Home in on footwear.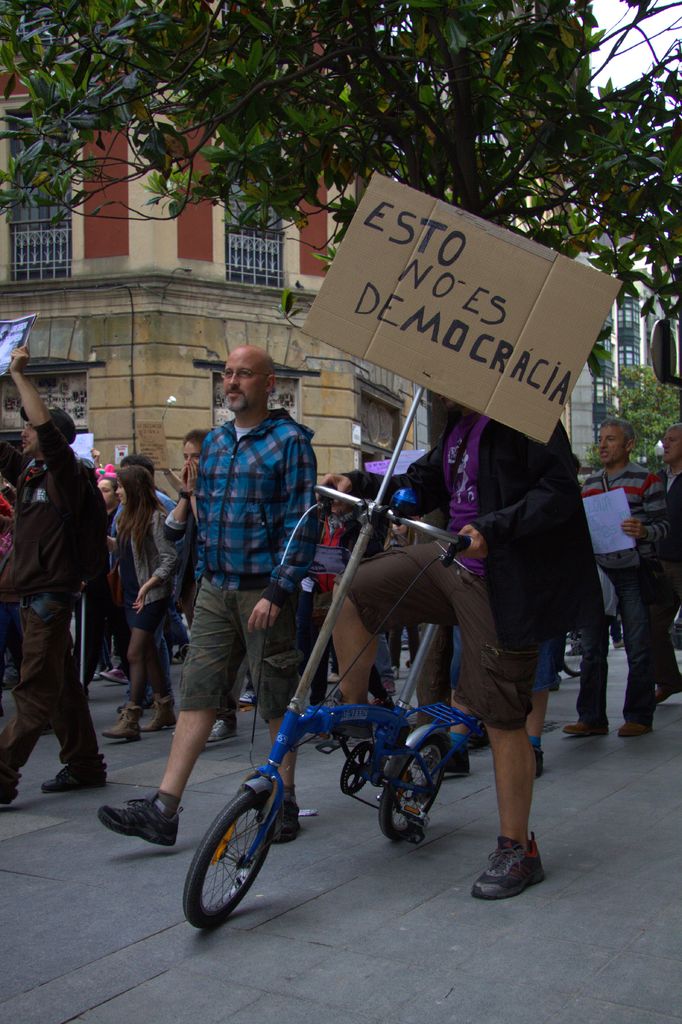
Homed in at 526:736:552:787.
